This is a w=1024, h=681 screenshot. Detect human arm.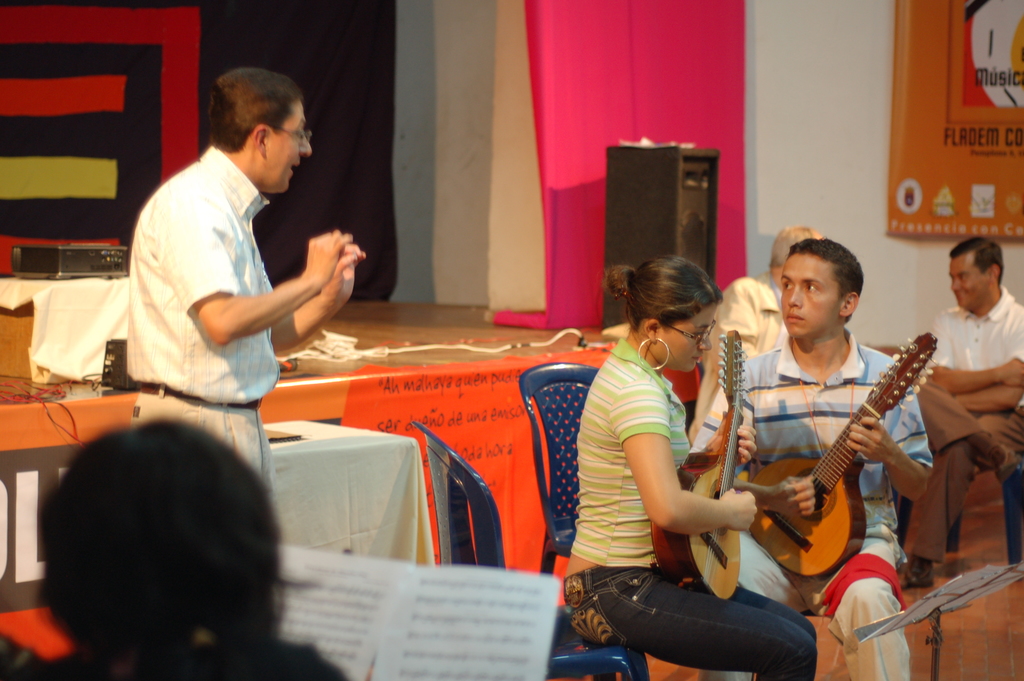
<bbox>257, 231, 327, 356</bbox>.
